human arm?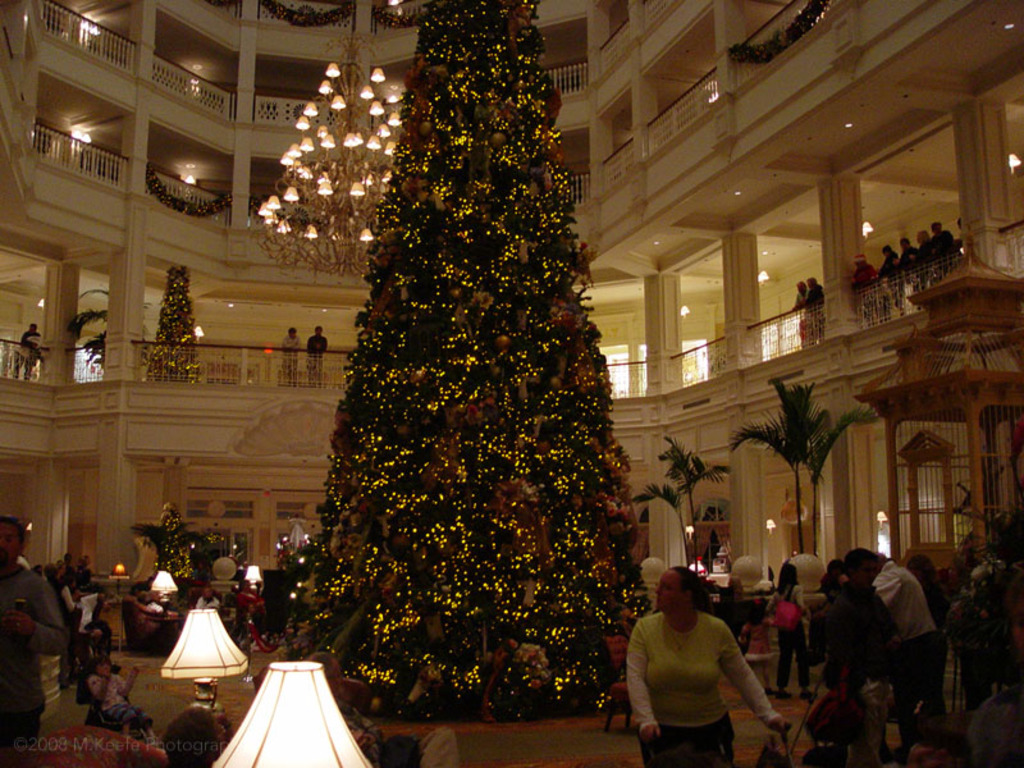
<region>868, 564, 901, 613</region>
